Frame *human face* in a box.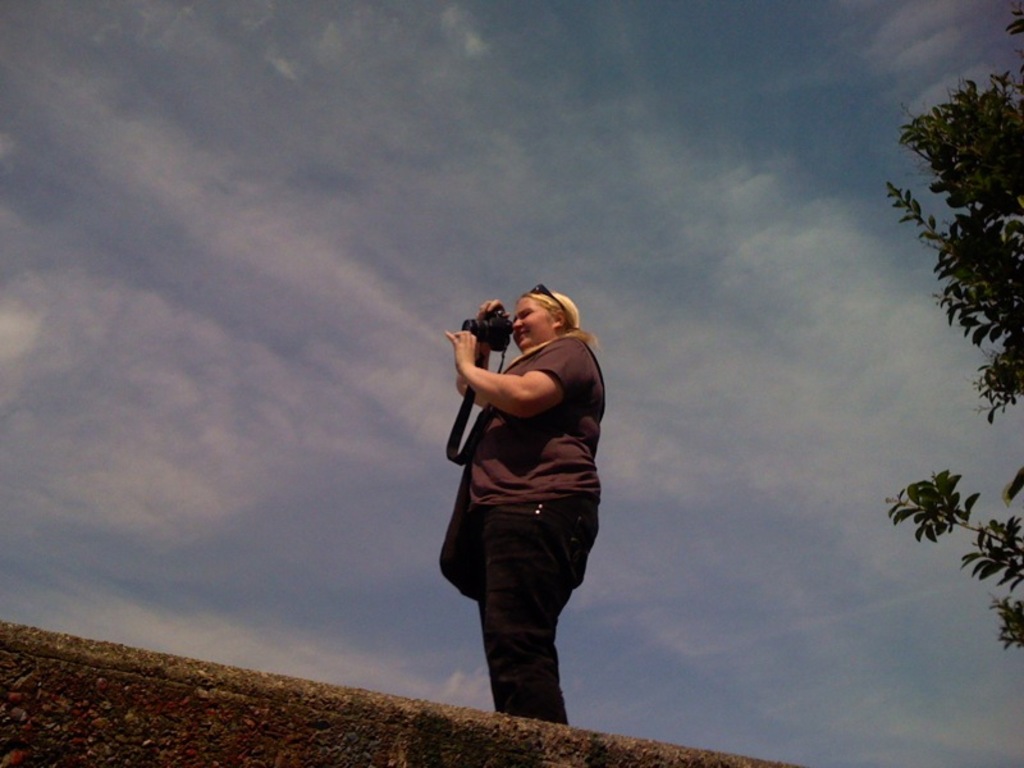
{"left": 511, "top": 298, "right": 556, "bottom": 351}.
